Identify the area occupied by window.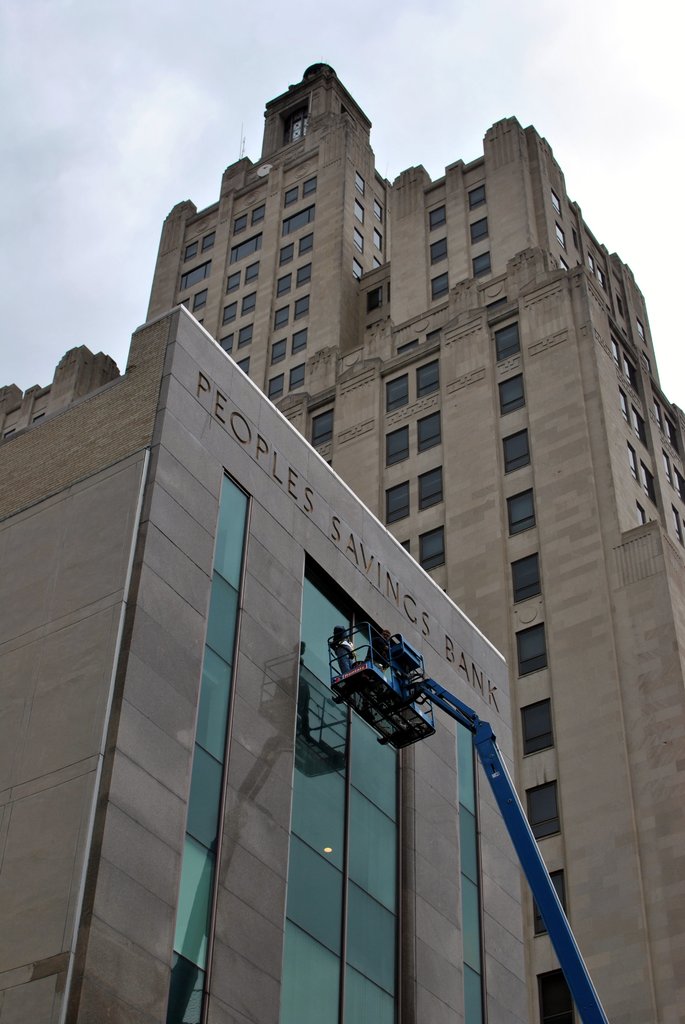
Area: [281, 205, 315, 240].
